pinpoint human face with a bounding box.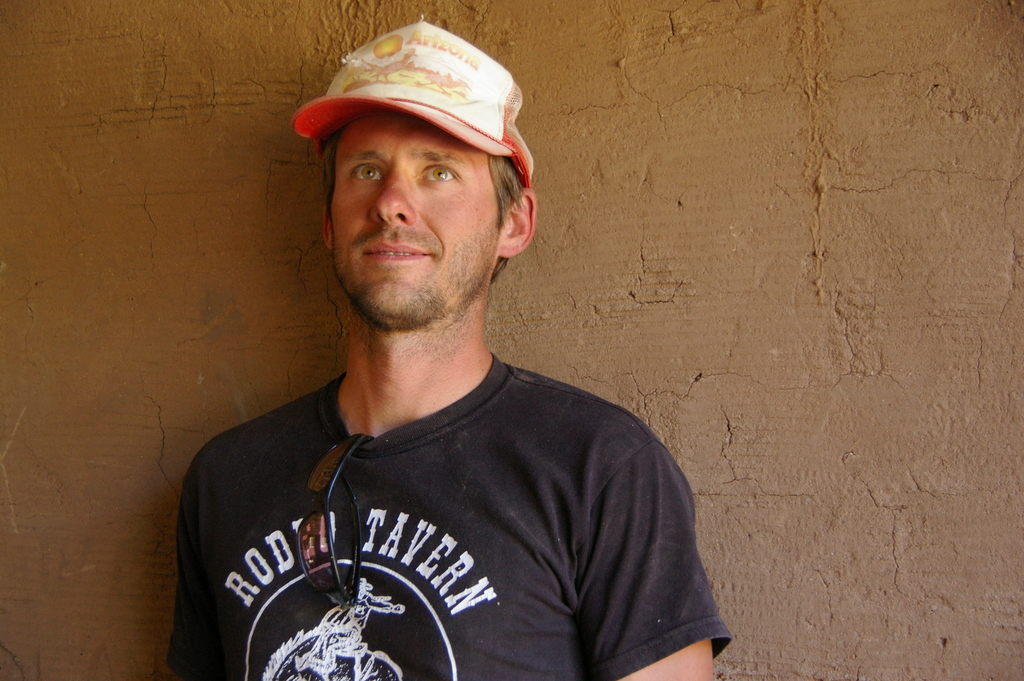
[left=330, top=110, right=505, bottom=325].
